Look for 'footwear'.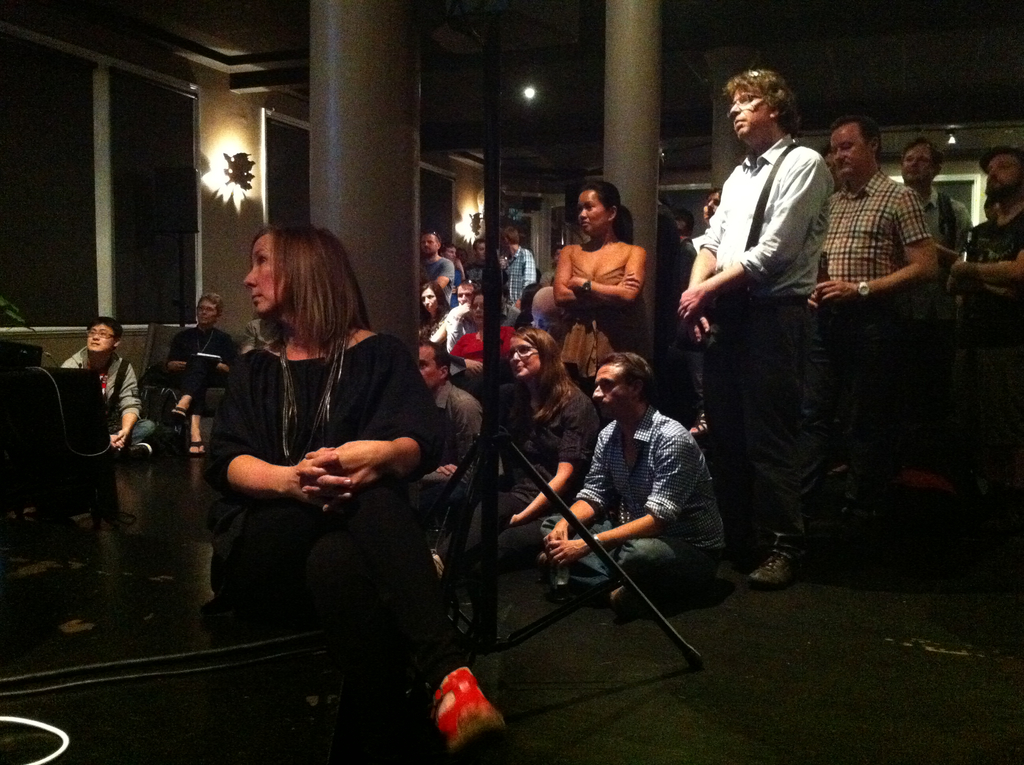
Found: [x1=612, y1=583, x2=641, y2=616].
